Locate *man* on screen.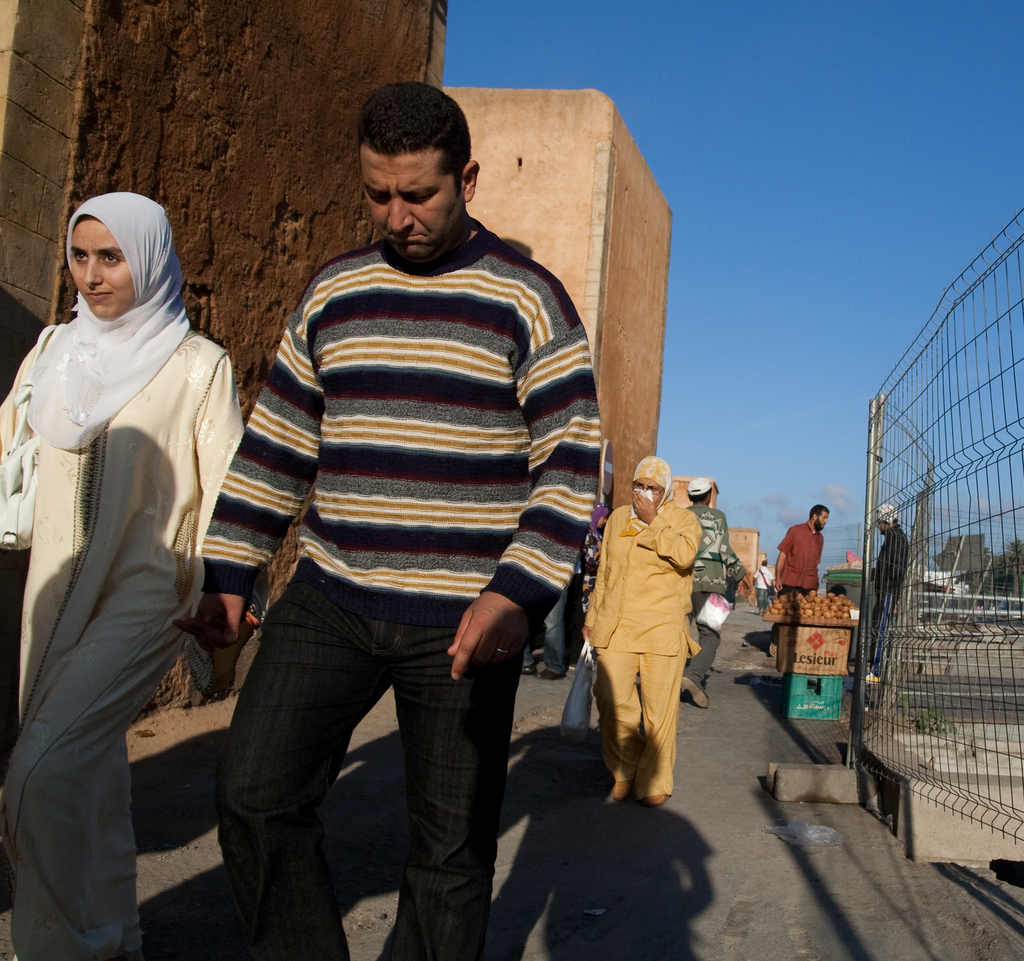
On screen at crop(525, 579, 575, 681).
